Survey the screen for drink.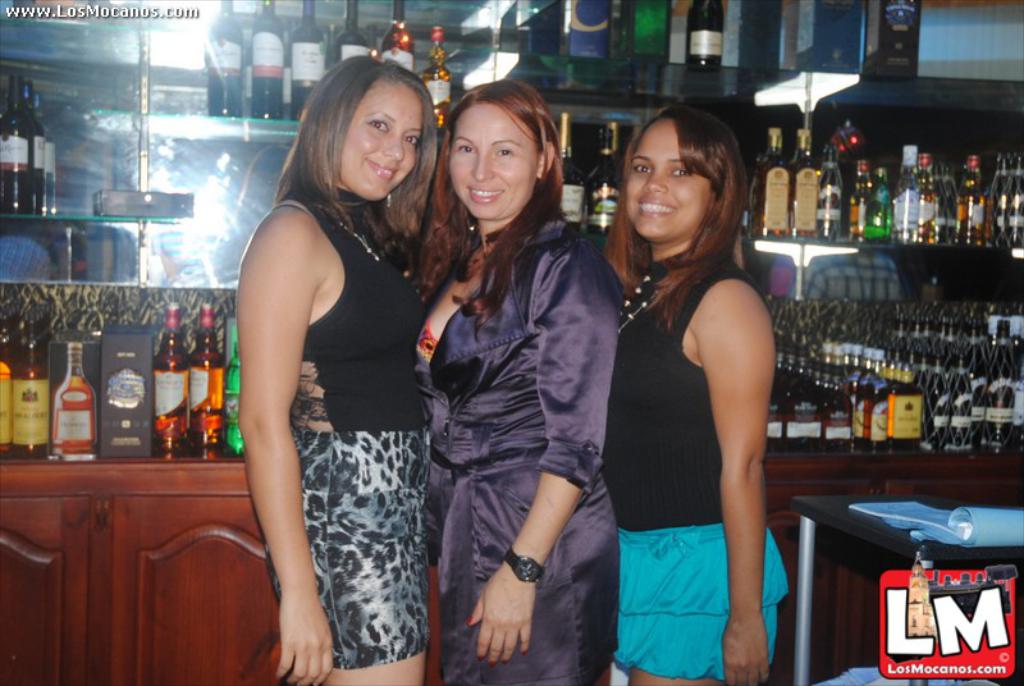
Survey found: Rect(247, 0, 285, 124).
